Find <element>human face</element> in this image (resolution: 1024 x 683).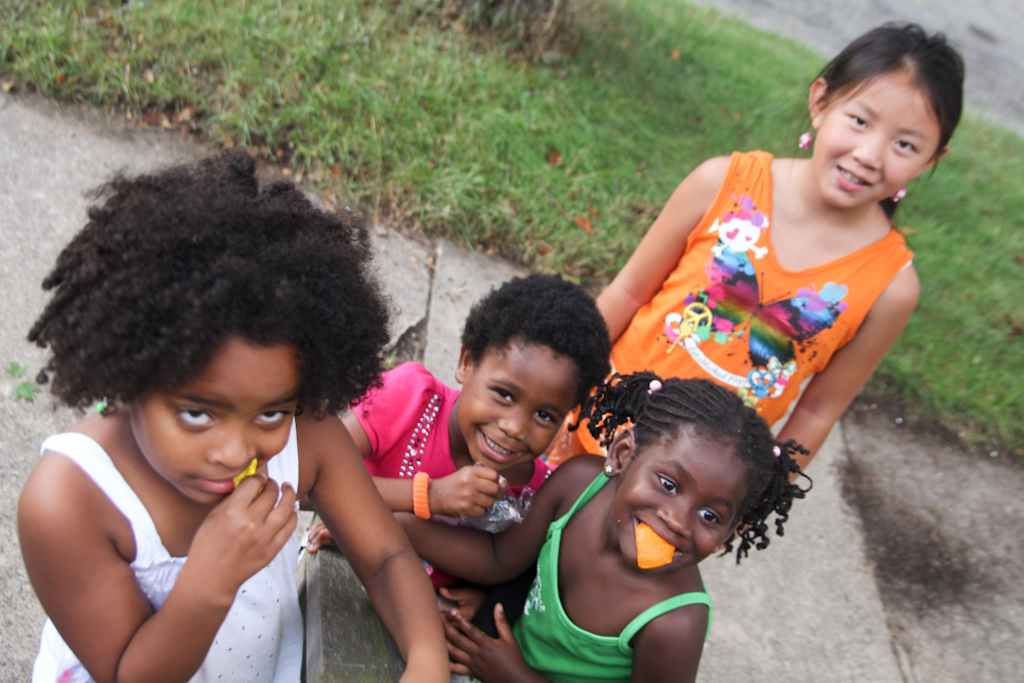
<region>816, 85, 941, 208</region>.
